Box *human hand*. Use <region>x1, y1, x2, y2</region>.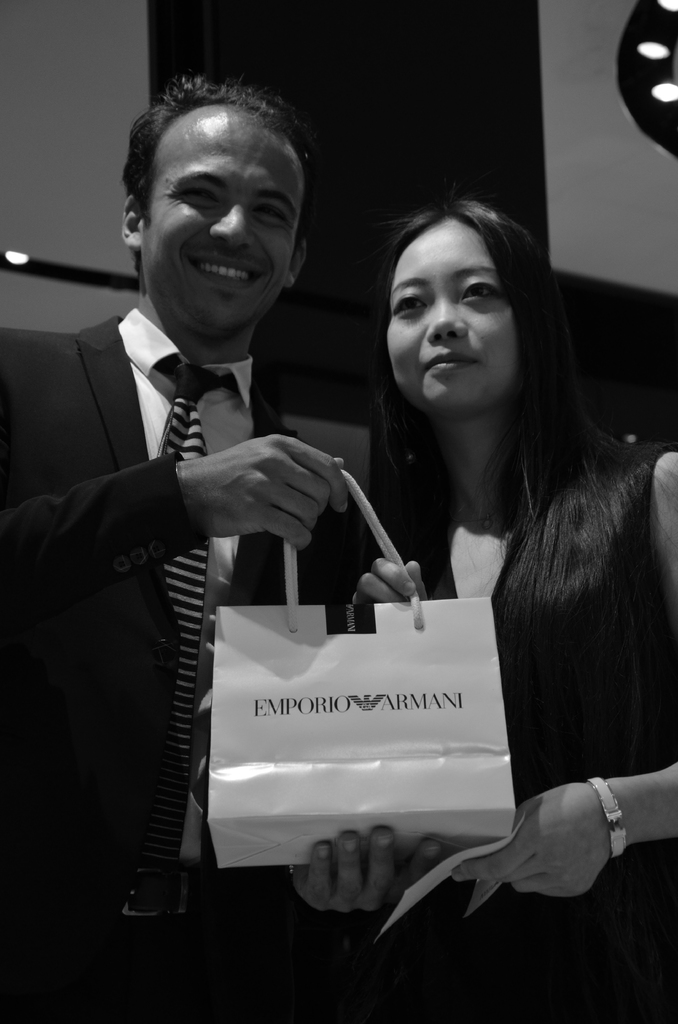
<region>289, 827, 445, 914</region>.
